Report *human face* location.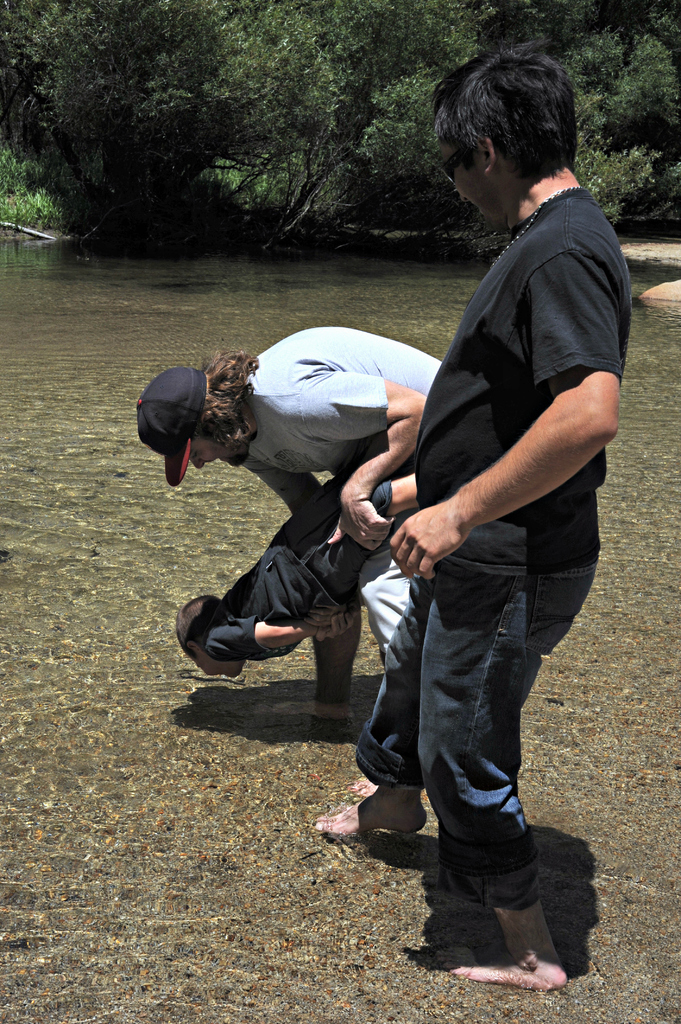
Report: pyautogui.locateOnScreen(188, 437, 248, 470).
